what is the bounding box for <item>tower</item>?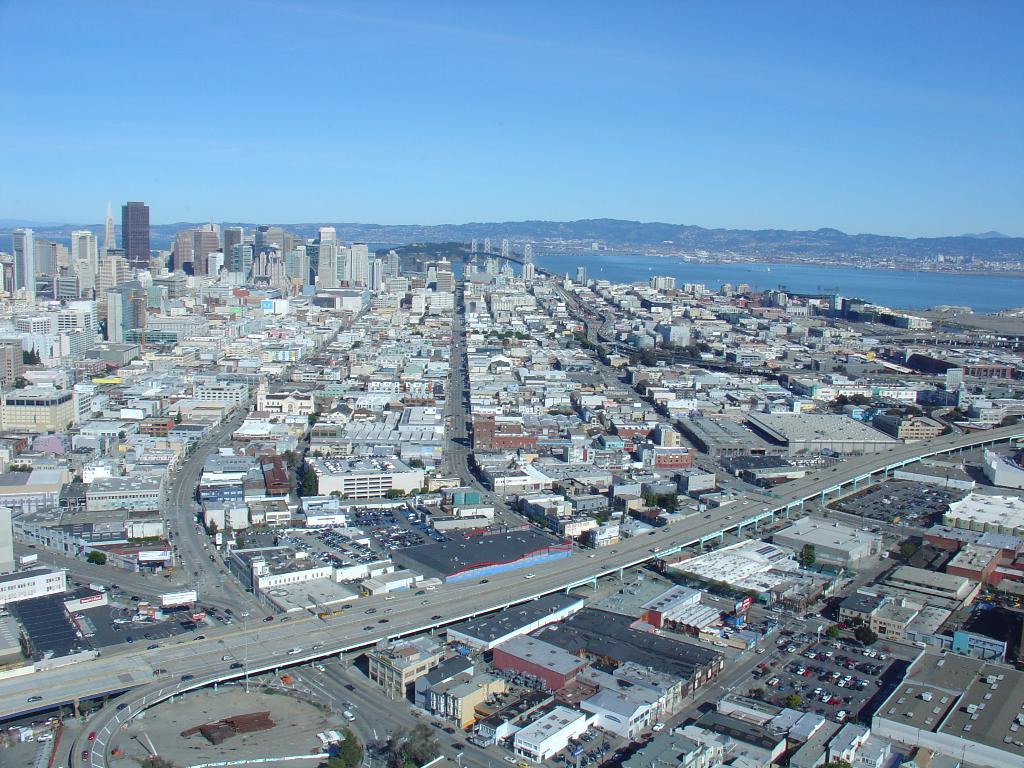
{"x1": 82, "y1": 236, "x2": 99, "y2": 273}.
